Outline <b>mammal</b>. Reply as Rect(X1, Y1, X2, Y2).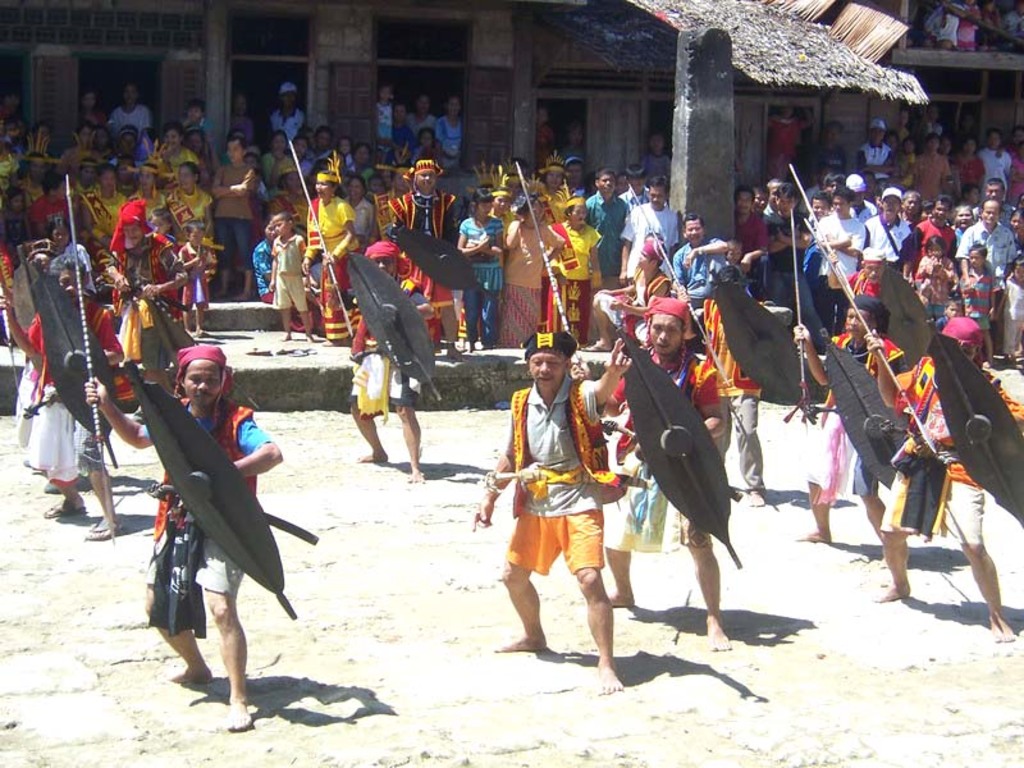
Rect(110, 352, 296, 676).
